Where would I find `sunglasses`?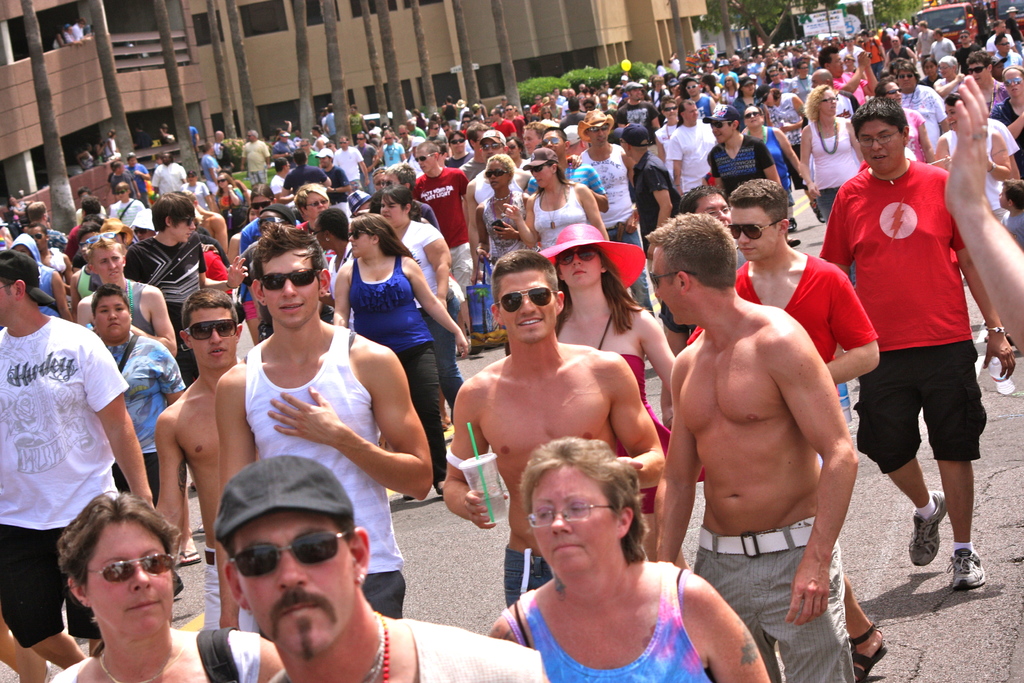
At left=182, top=217, right=195, bottom=225.
